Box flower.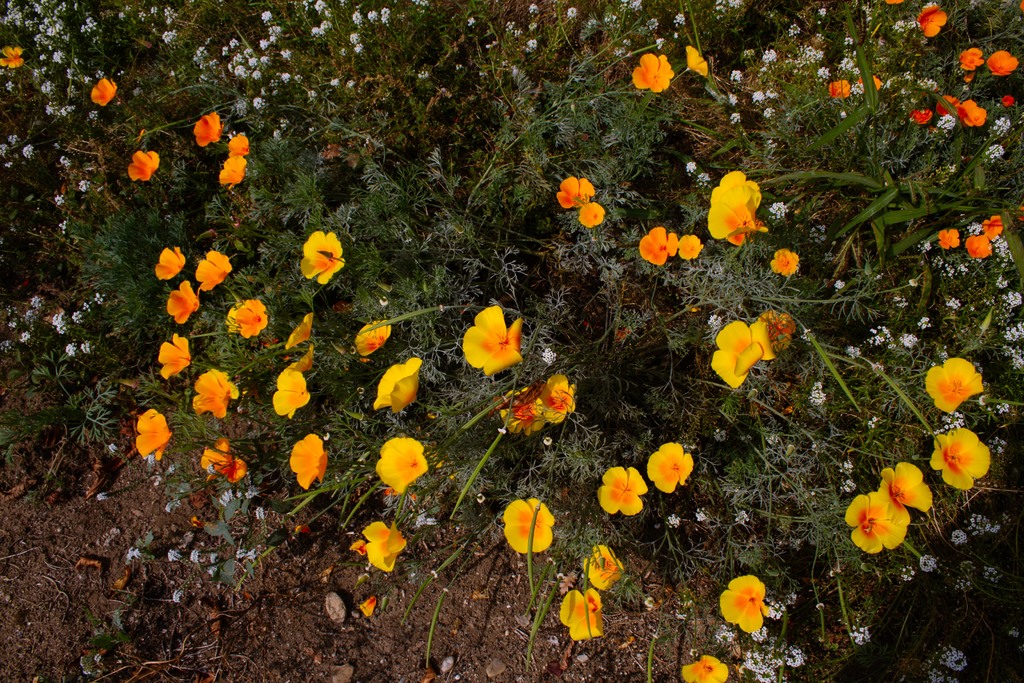
x1=940 y1=220 x2=964 y2=254.
